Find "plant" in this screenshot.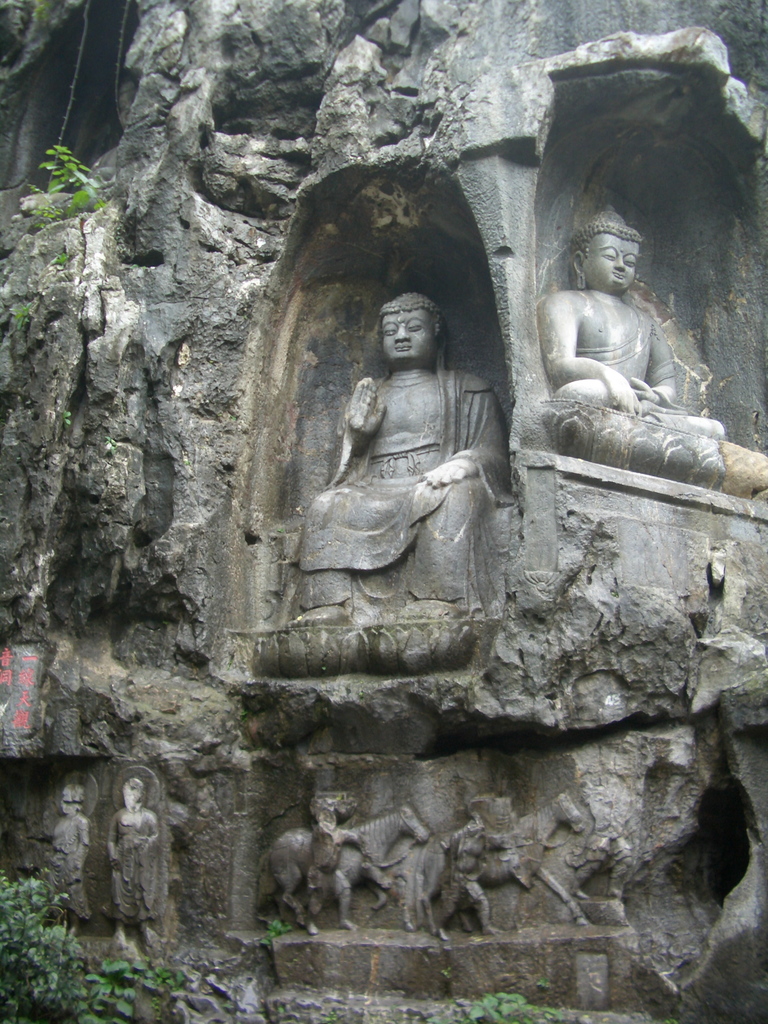
The bounding box for "plant" is (269, 904, 302, 935).
